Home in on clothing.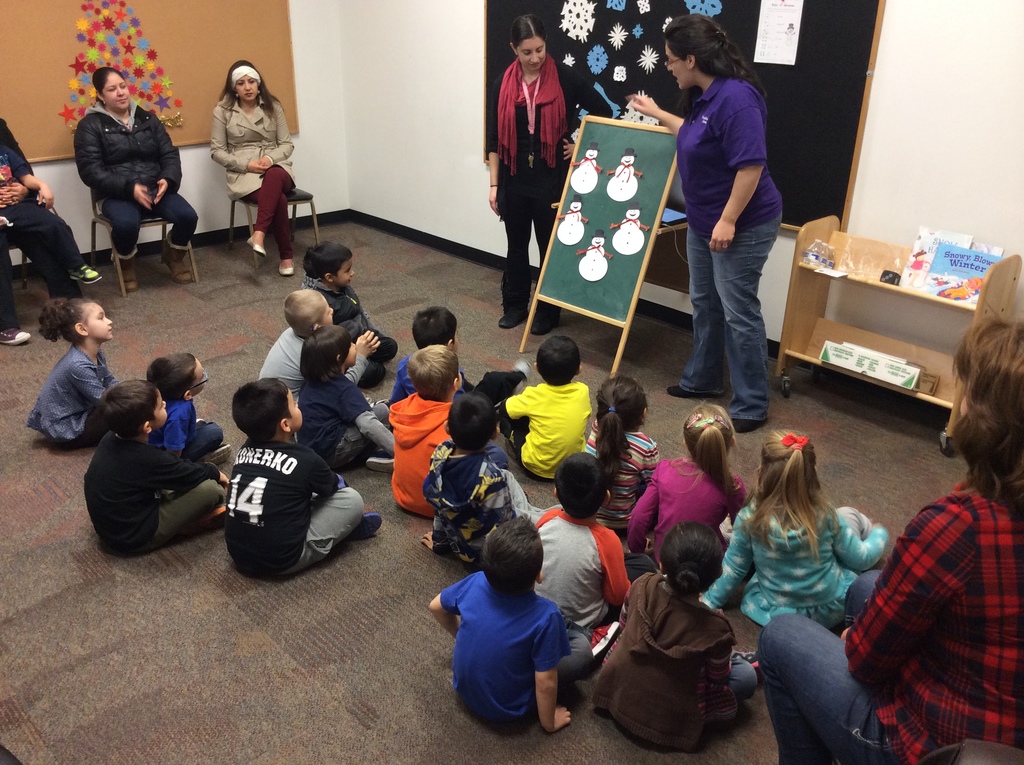
Homed in at <region>307, 261, 404, 364</region>.
